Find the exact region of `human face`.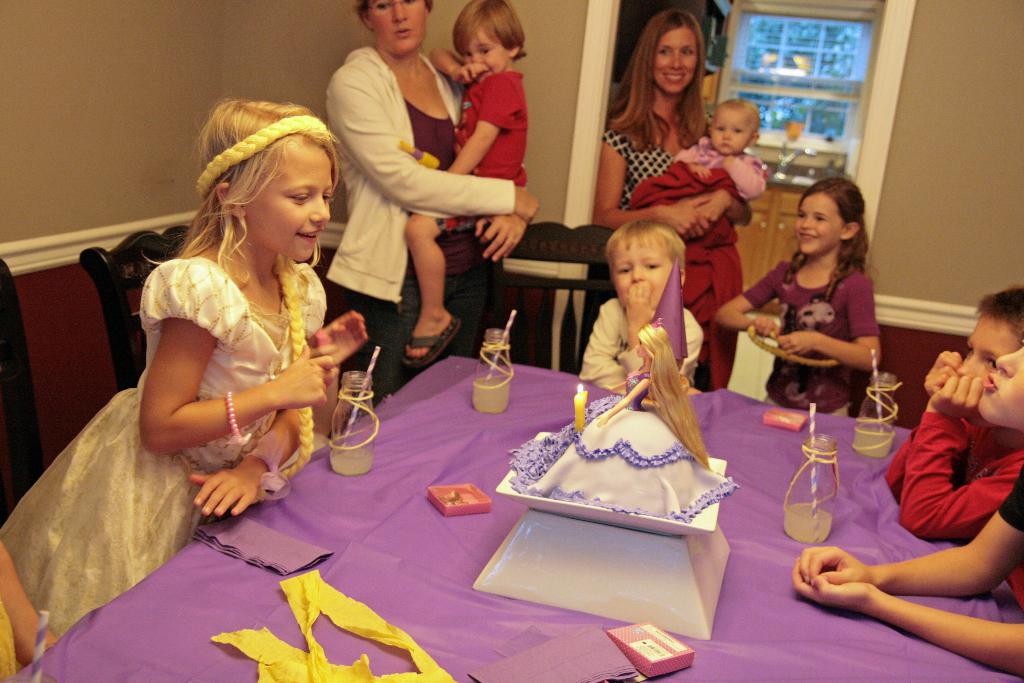
Exact region: [x1=460, y1=15, x2=504, y2=88].
